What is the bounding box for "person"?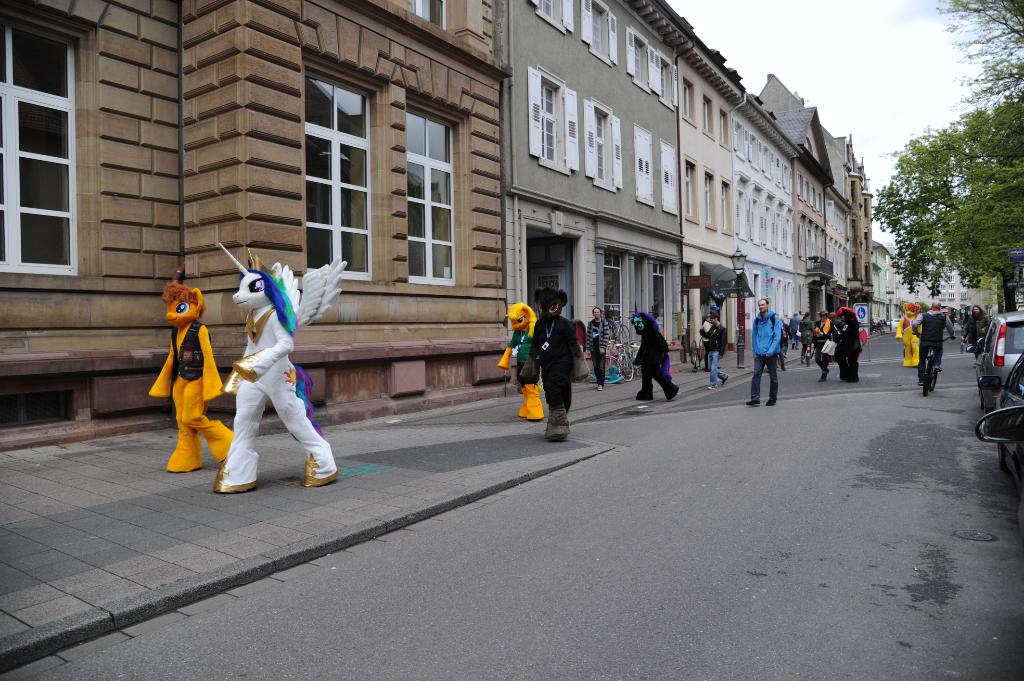
rect(492, 298, 545, 419).
